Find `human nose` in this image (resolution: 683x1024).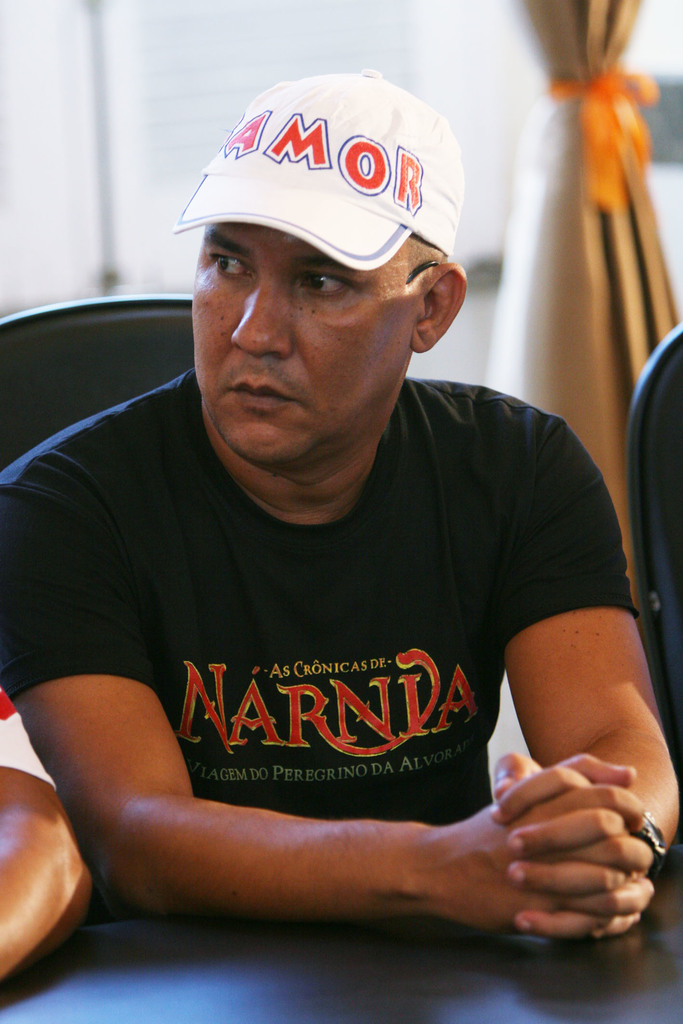
Rect(235, 271, 302, 356).
